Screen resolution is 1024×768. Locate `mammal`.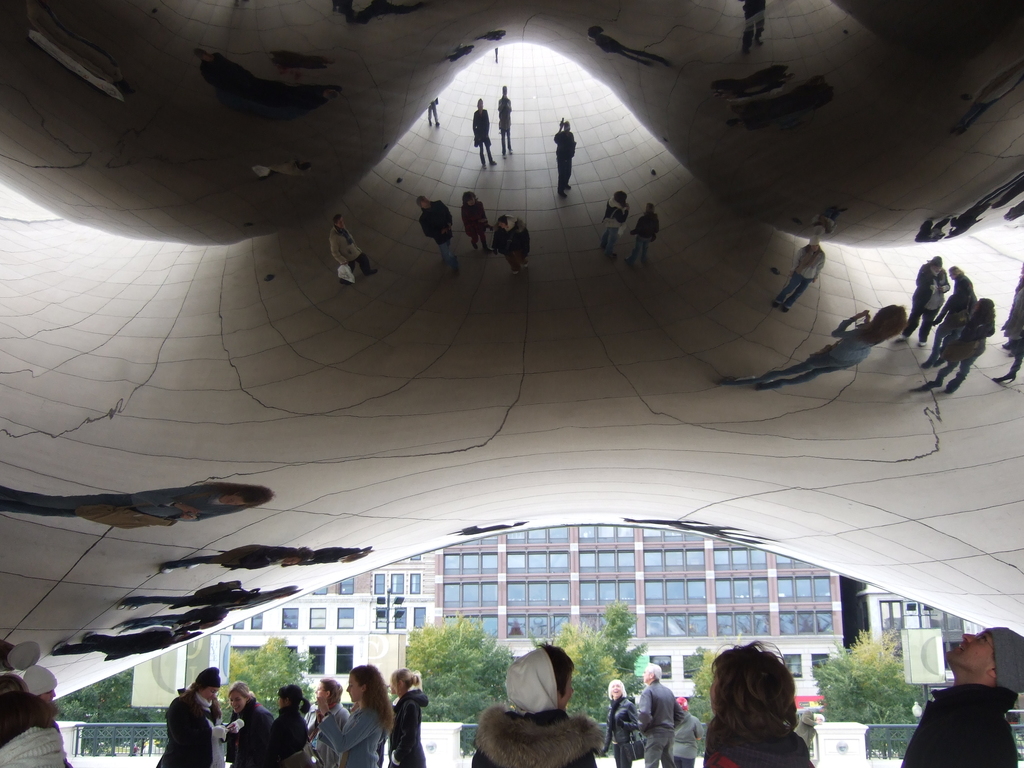
(0, 692, 68, 767).
